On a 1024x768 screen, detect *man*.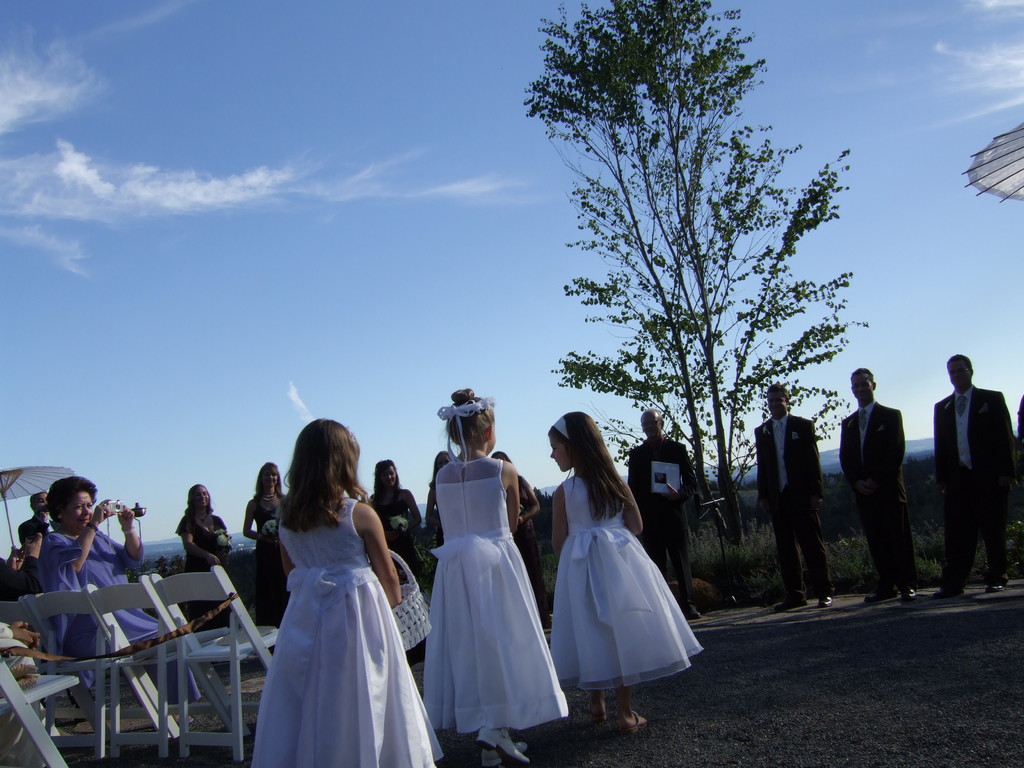
left=938, top=346, right=1018, bottom=604.
